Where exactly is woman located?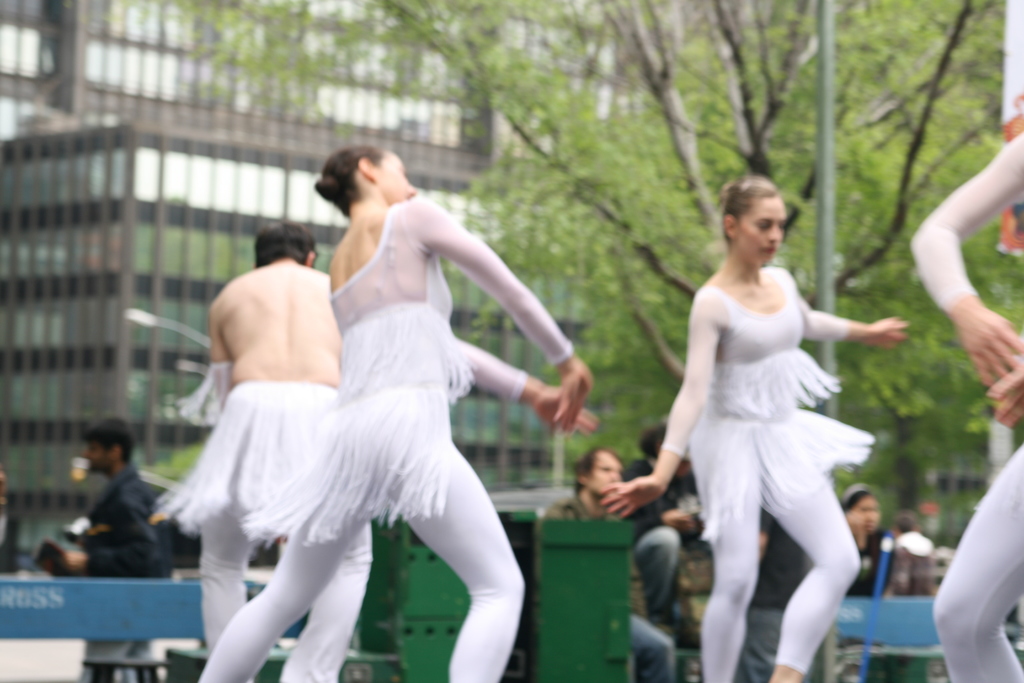
Its bounding box is crop(838, 480, 896, 605).
